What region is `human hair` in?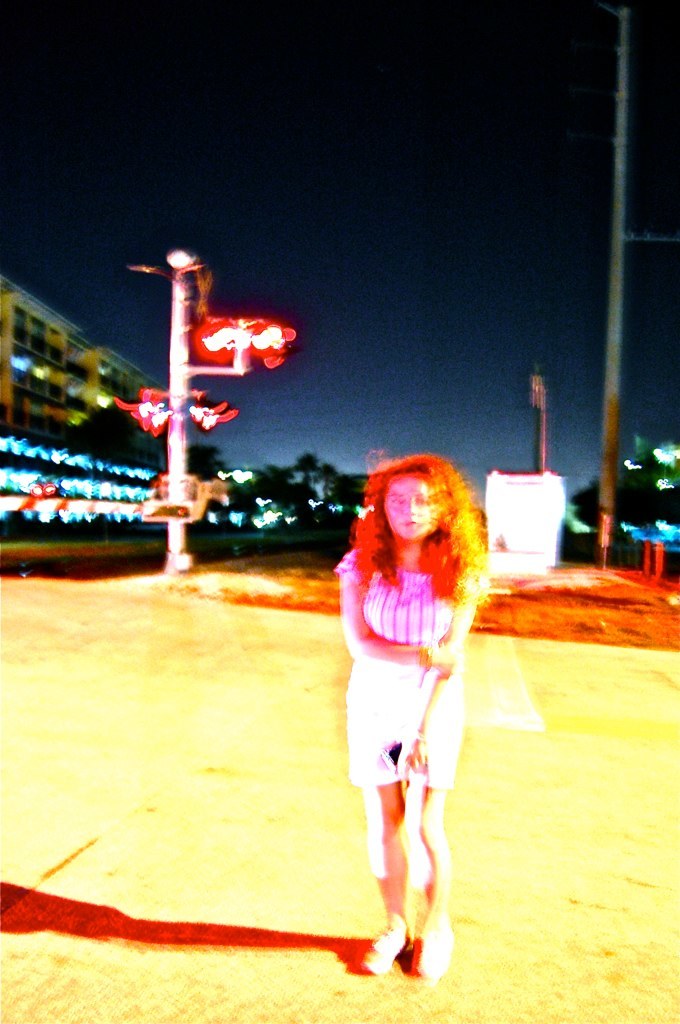
pyautogui.locateOnScreen(356, 455, 481, 623).
